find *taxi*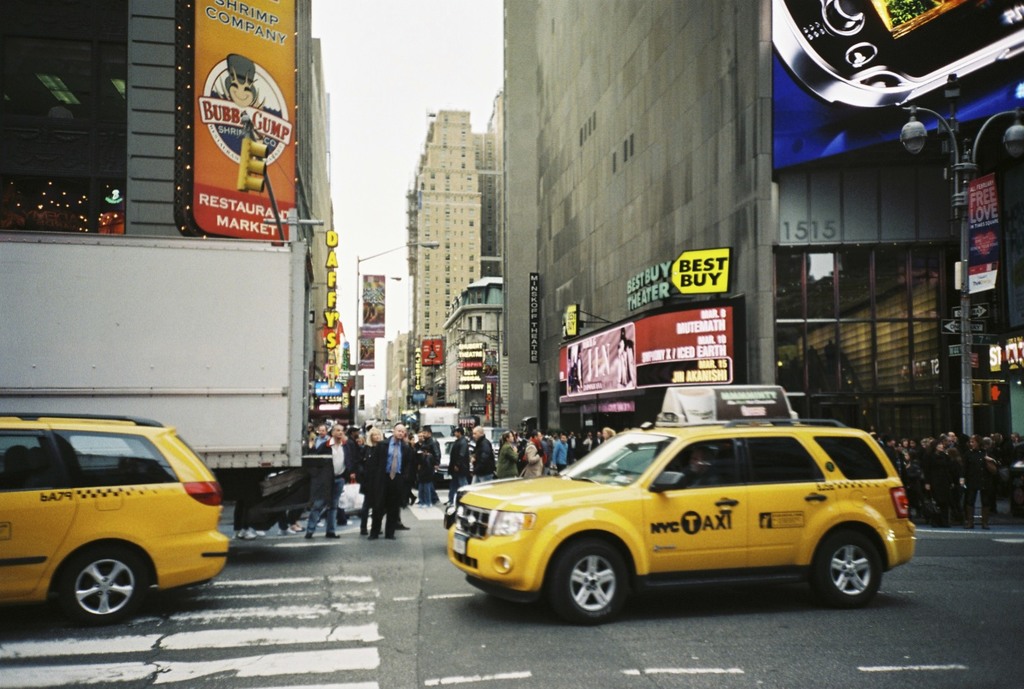
left=0, top=414, right=230, bottom=627
